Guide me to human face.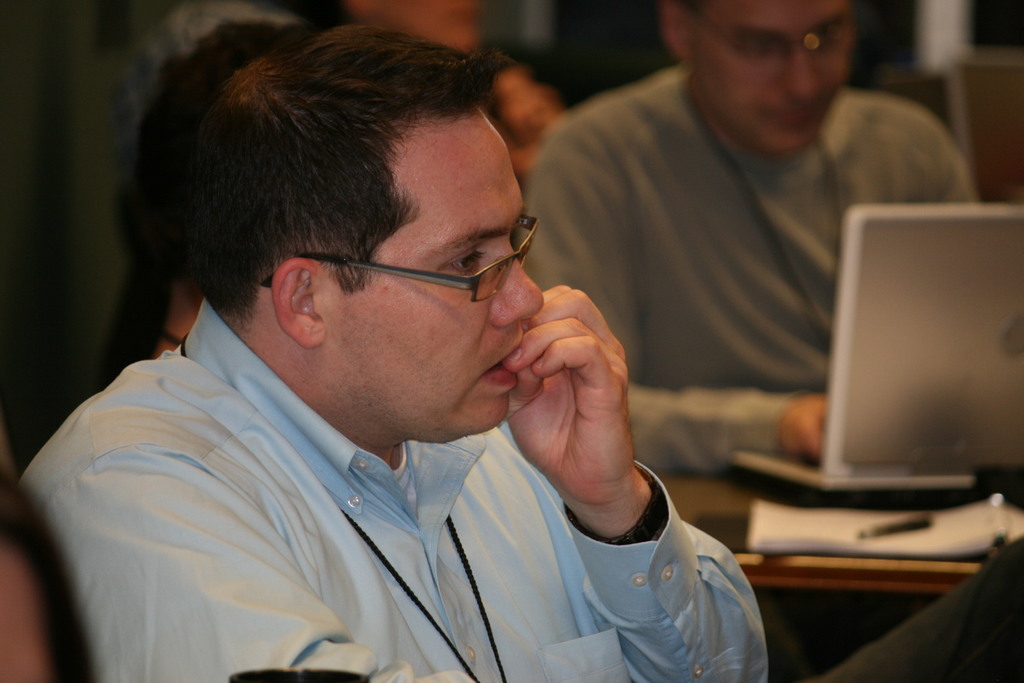
Guidance: box(328, 120, 545, 446).
